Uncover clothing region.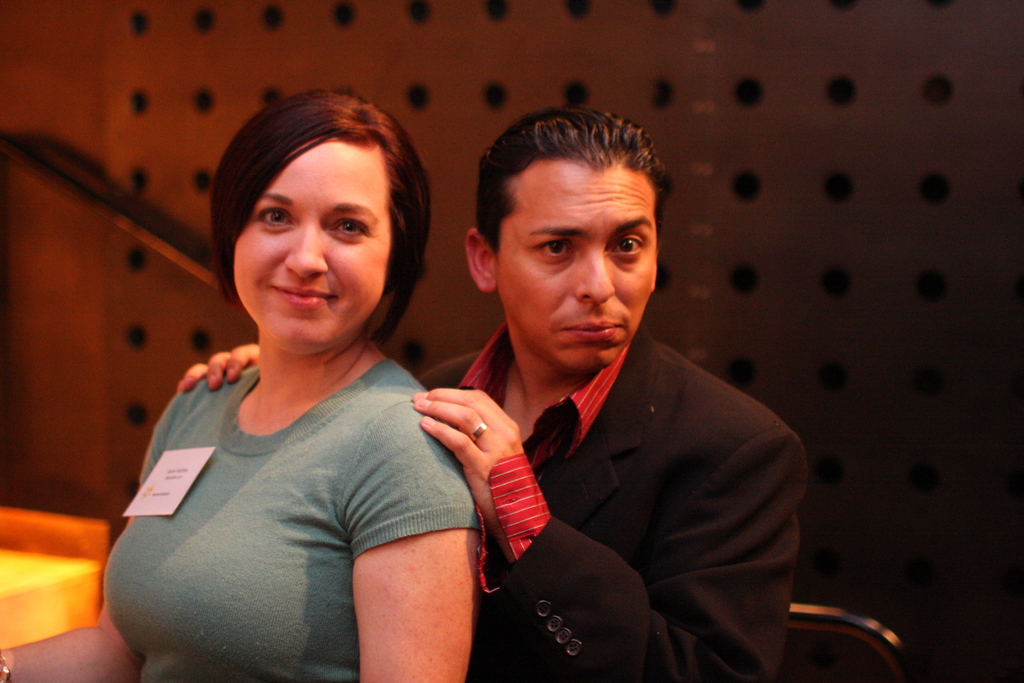
Uncovered: rect(122, 277, 491, 666).
